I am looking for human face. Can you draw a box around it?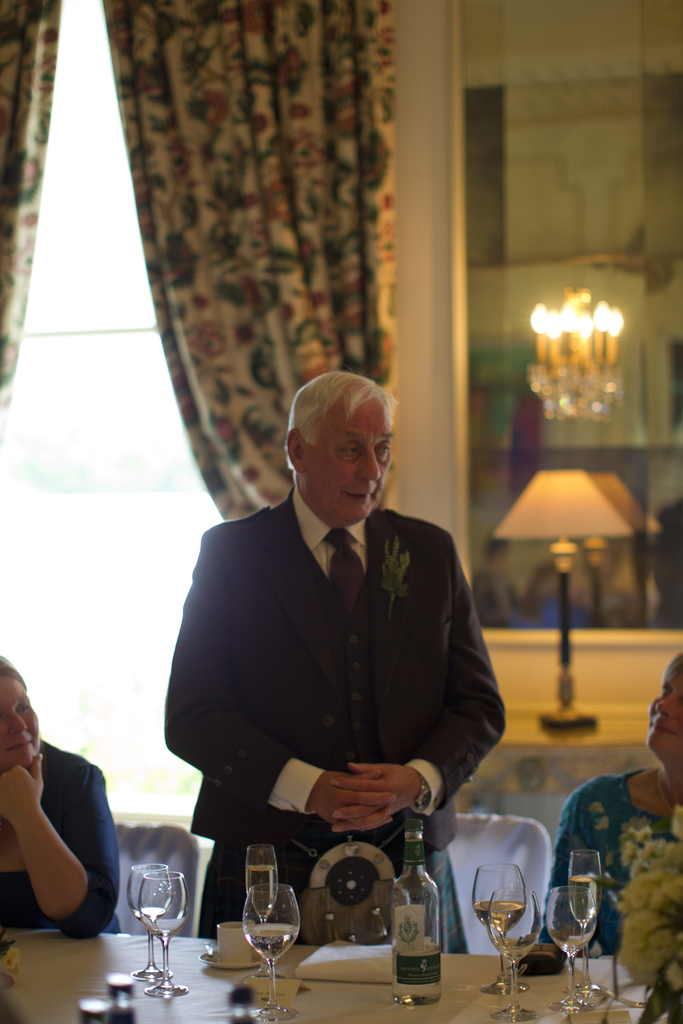
Sure, the bounding box is (left=649, top=669, right=682, bottom=756).
